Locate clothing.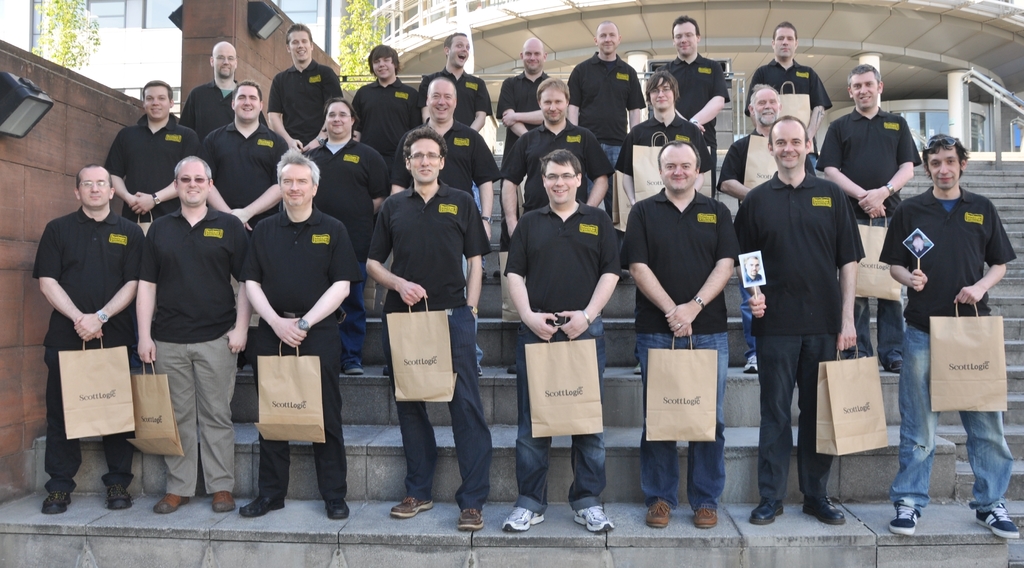
Bounding box: {"x1": 158, "y1": 198, "x2": 231, "y2": 549}.
